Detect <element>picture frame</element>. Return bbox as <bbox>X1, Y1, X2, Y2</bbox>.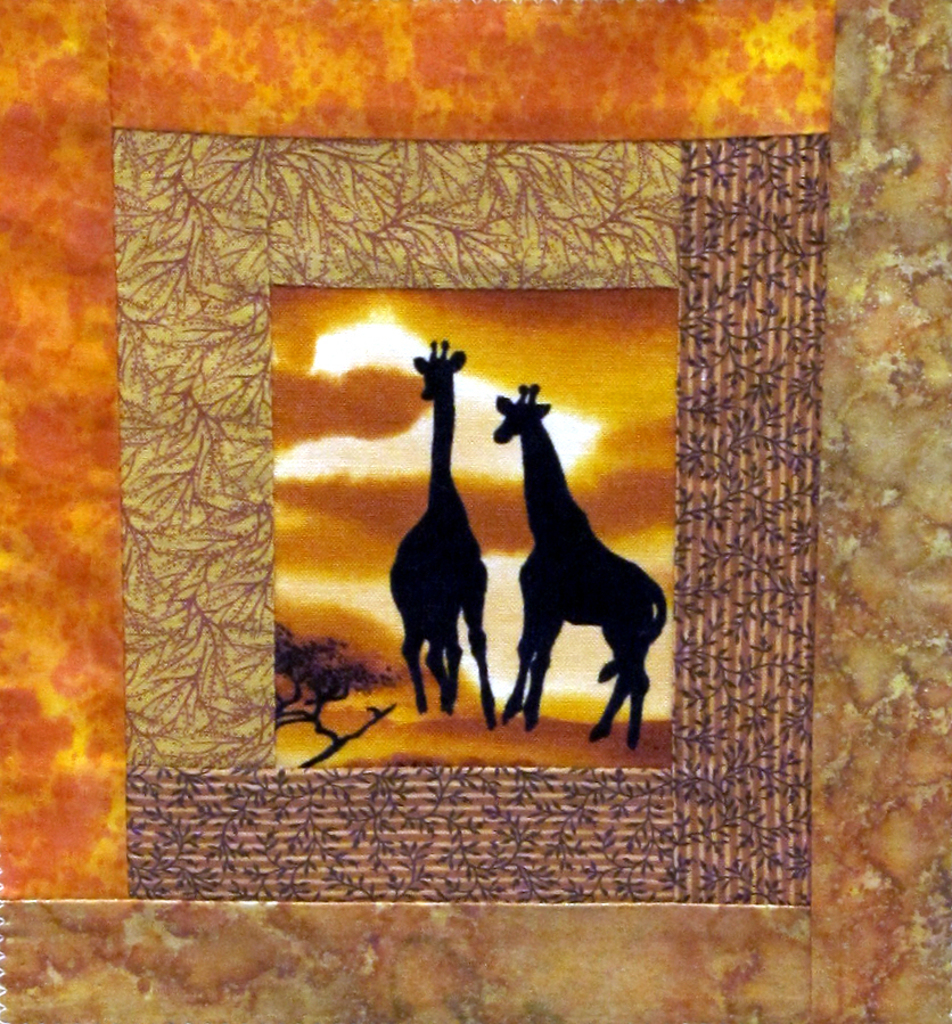
<bbox>0, 0, 951, 1023</bbox>.
